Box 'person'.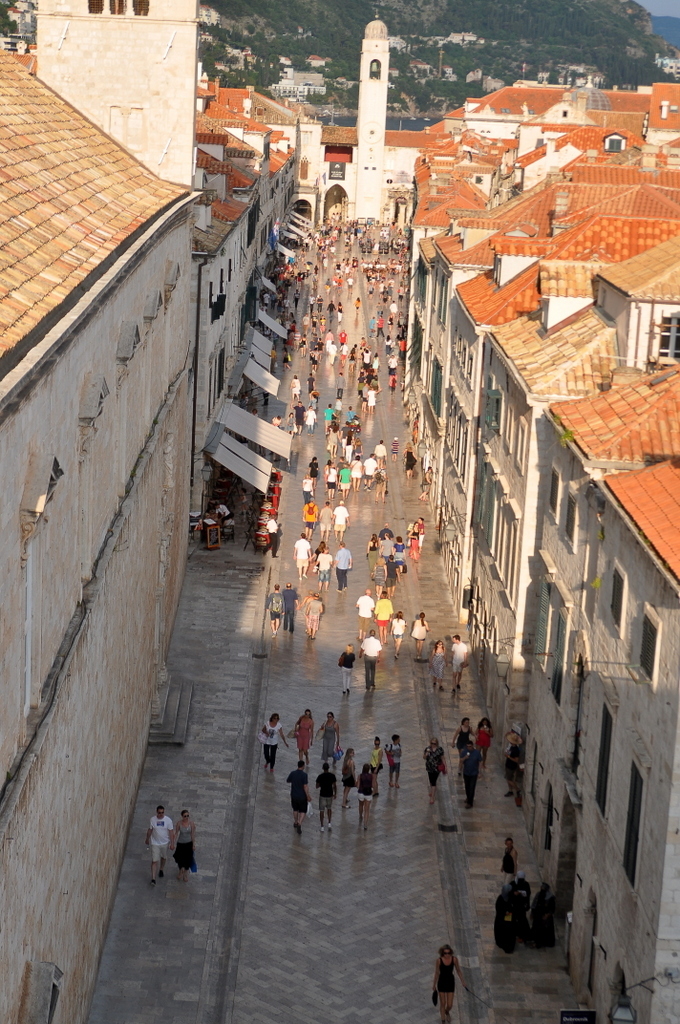
360,620,381,688.
